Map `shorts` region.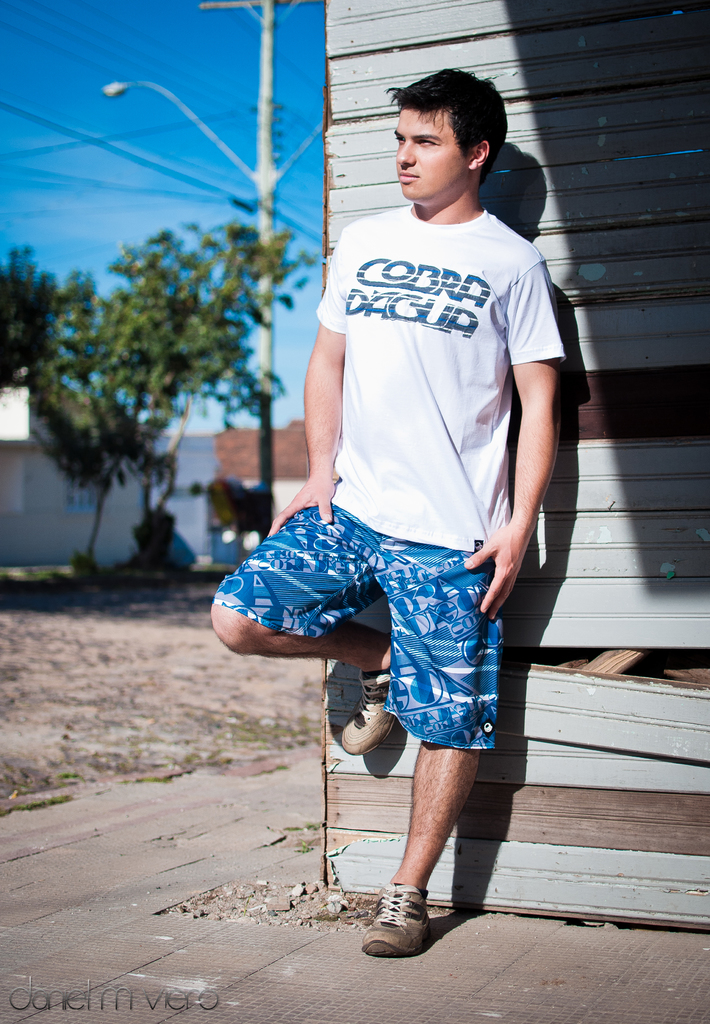
Mapped to [x1=214, y1=502, x2=503, y2=753].
